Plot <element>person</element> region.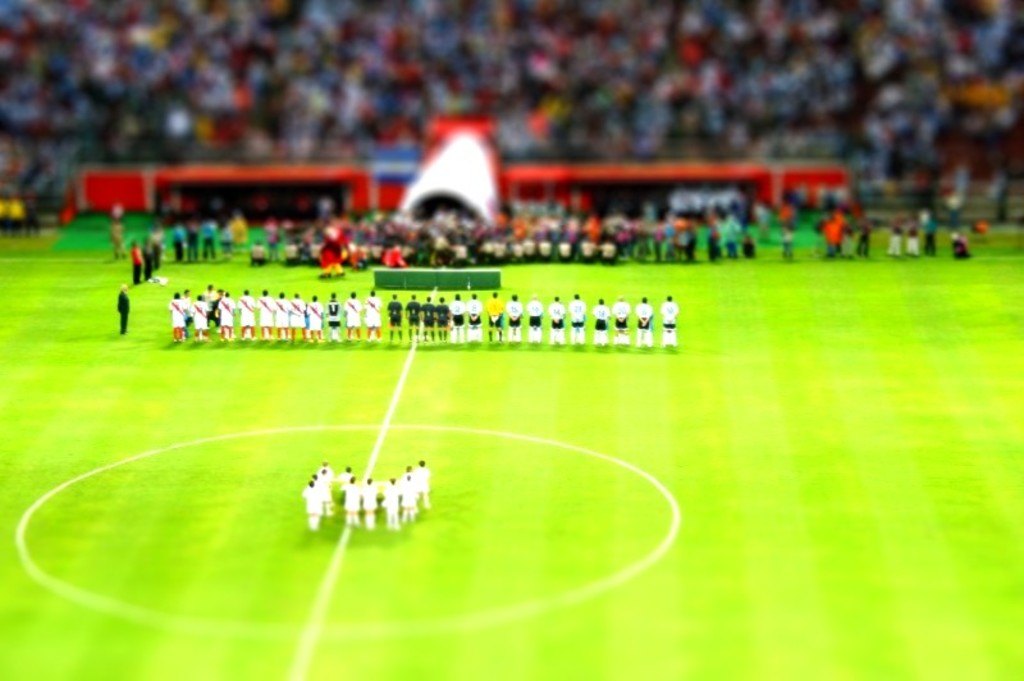
Plotted at (337, 469, 353, 498).
